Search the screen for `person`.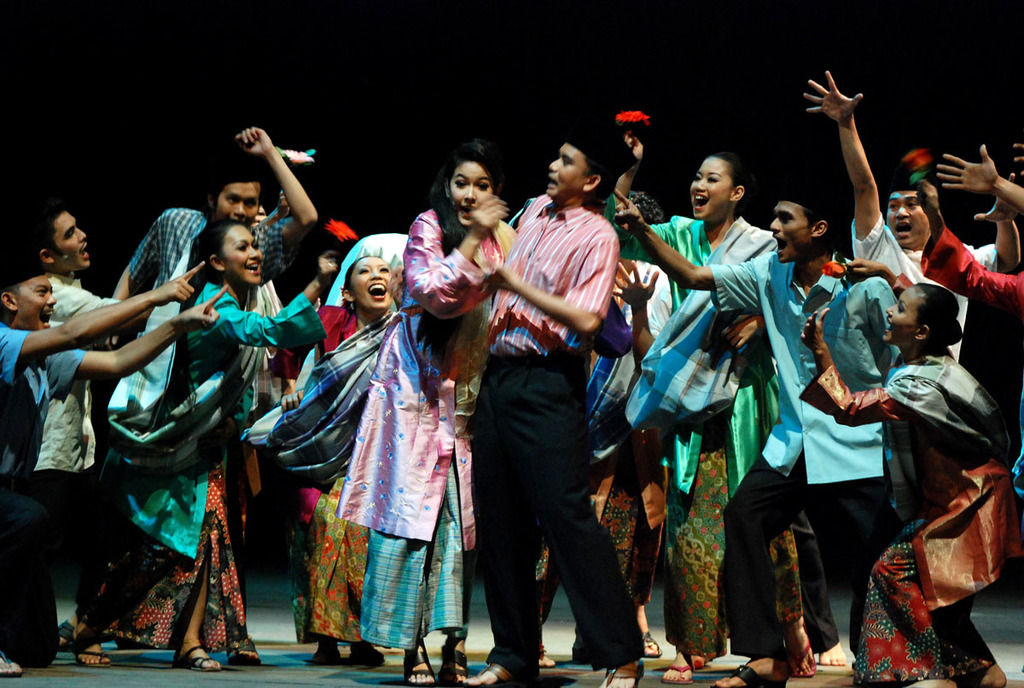
Found at box(19, 210, 143, 580).
